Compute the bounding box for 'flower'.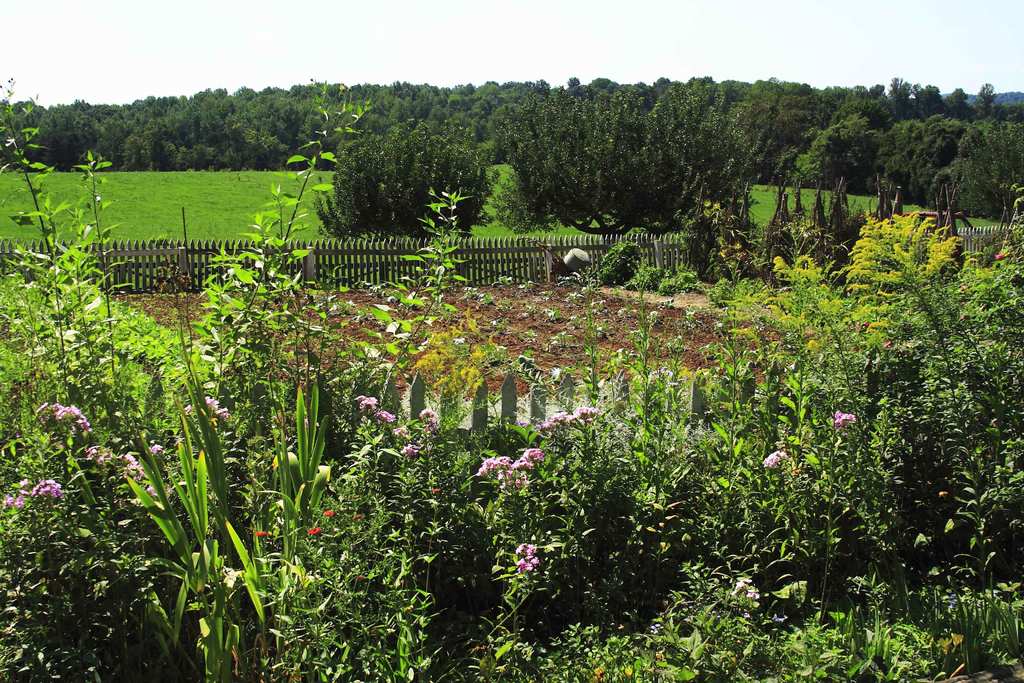
(left=993, top=252, right=1005, bottom=261).
